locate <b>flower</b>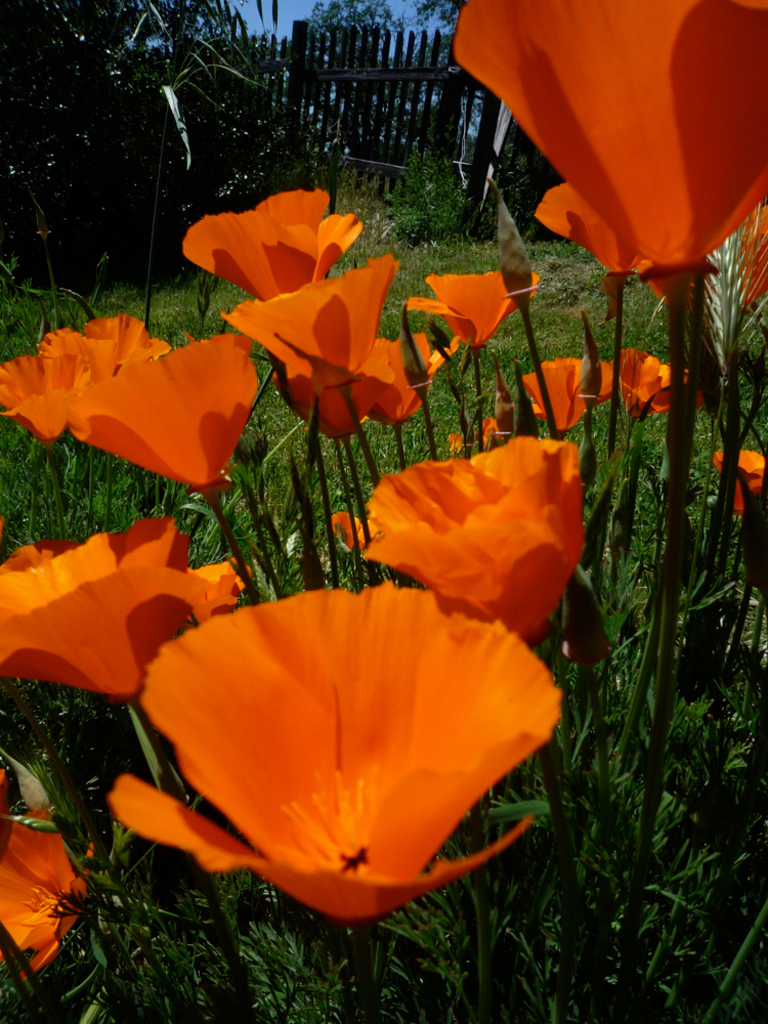
[711,442,767,509]
